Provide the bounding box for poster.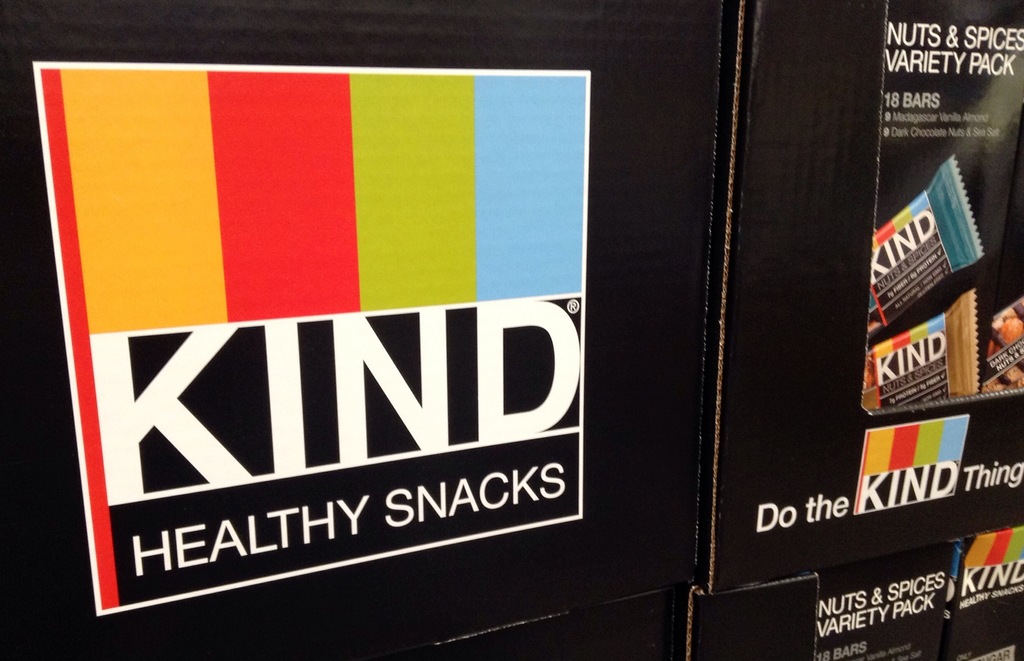
(0,0,1023,660).
